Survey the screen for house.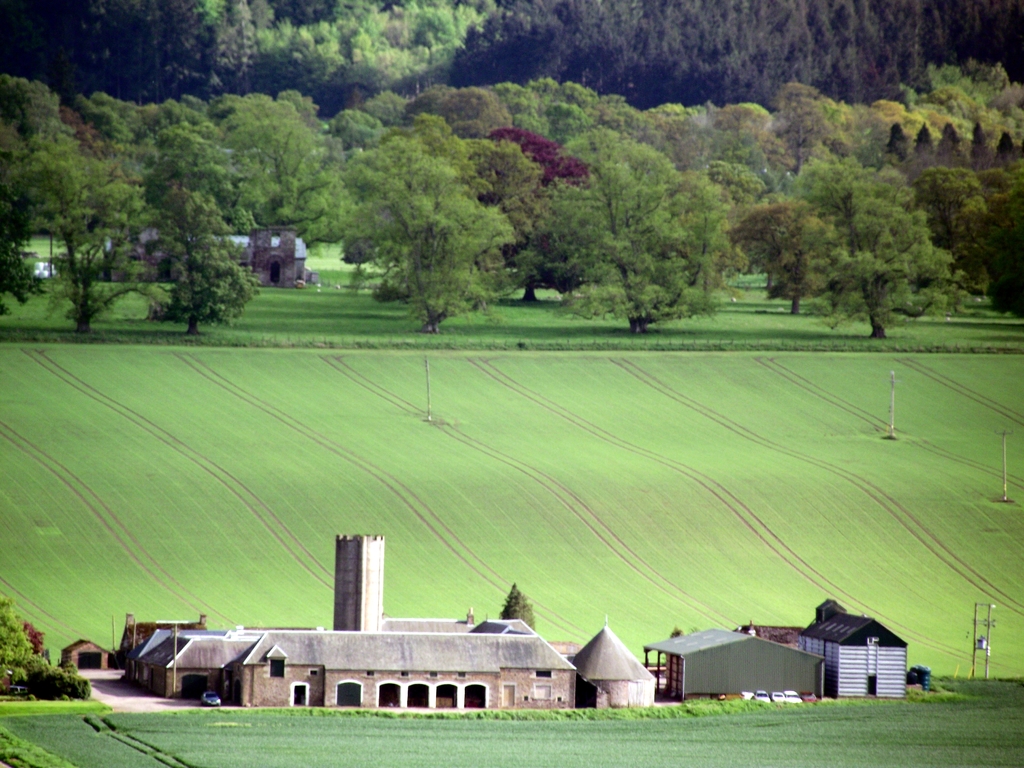
Survey found: select_region(137, 531, 570, 699).
